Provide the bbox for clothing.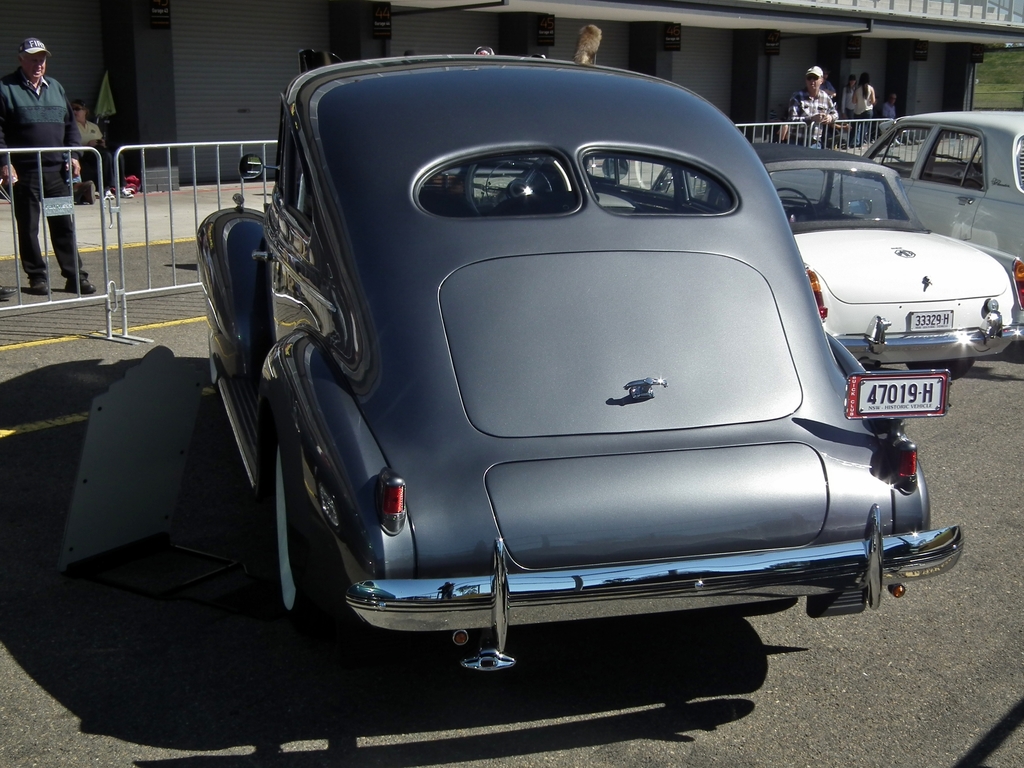
[787,84,833,145].
